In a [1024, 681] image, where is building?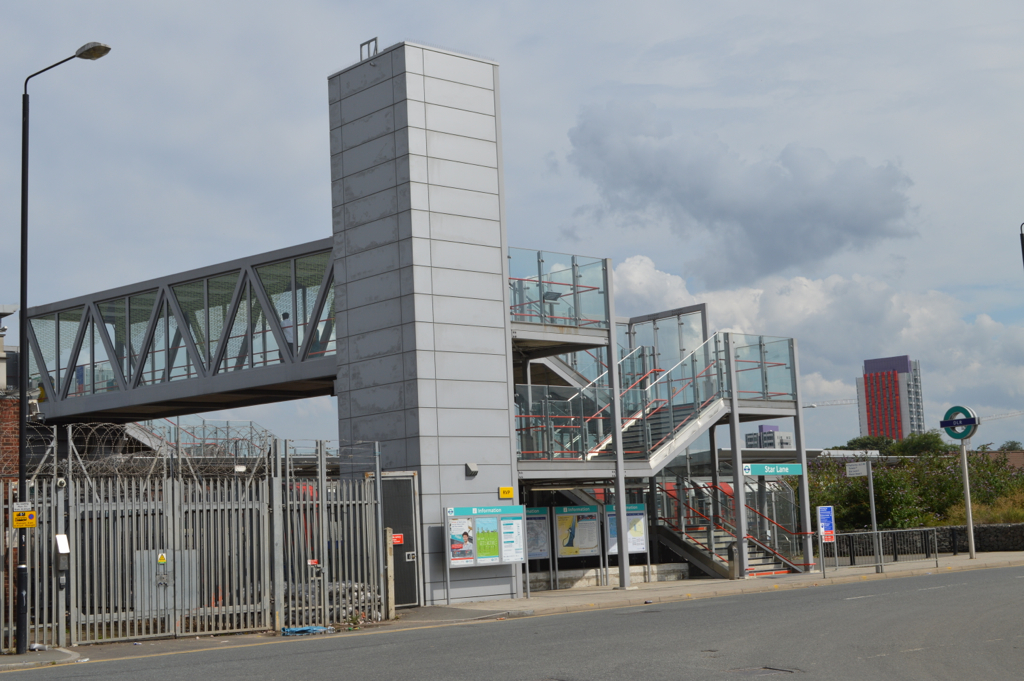
bbox=[857, 356, 929, 436].
